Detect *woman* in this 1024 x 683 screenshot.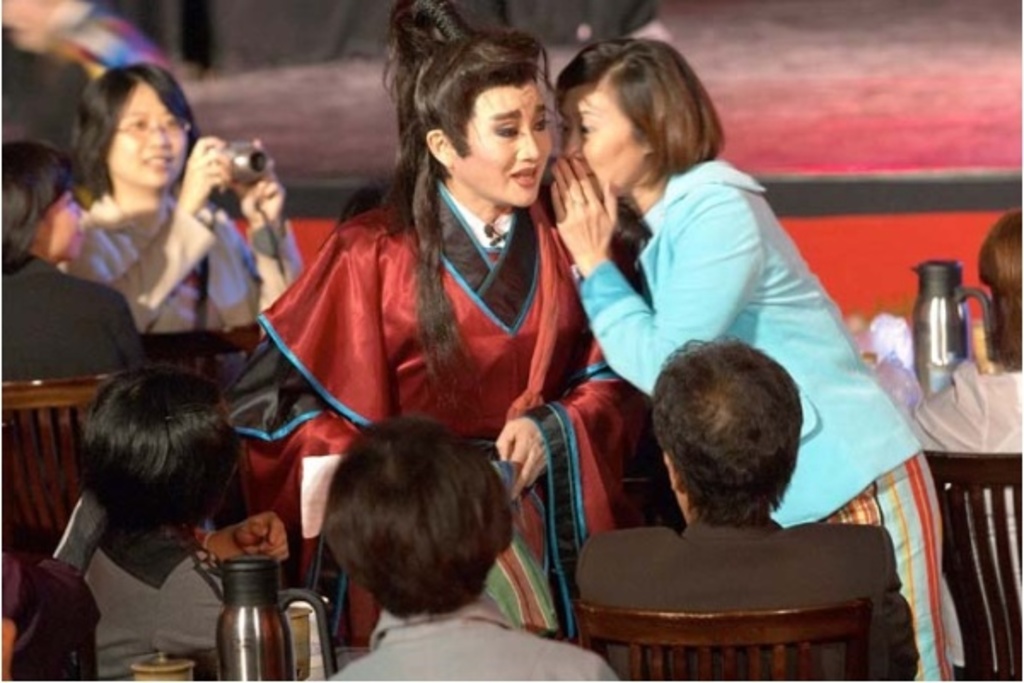
Detection: [x1=239, y1=43, x2=599, y2=563].
